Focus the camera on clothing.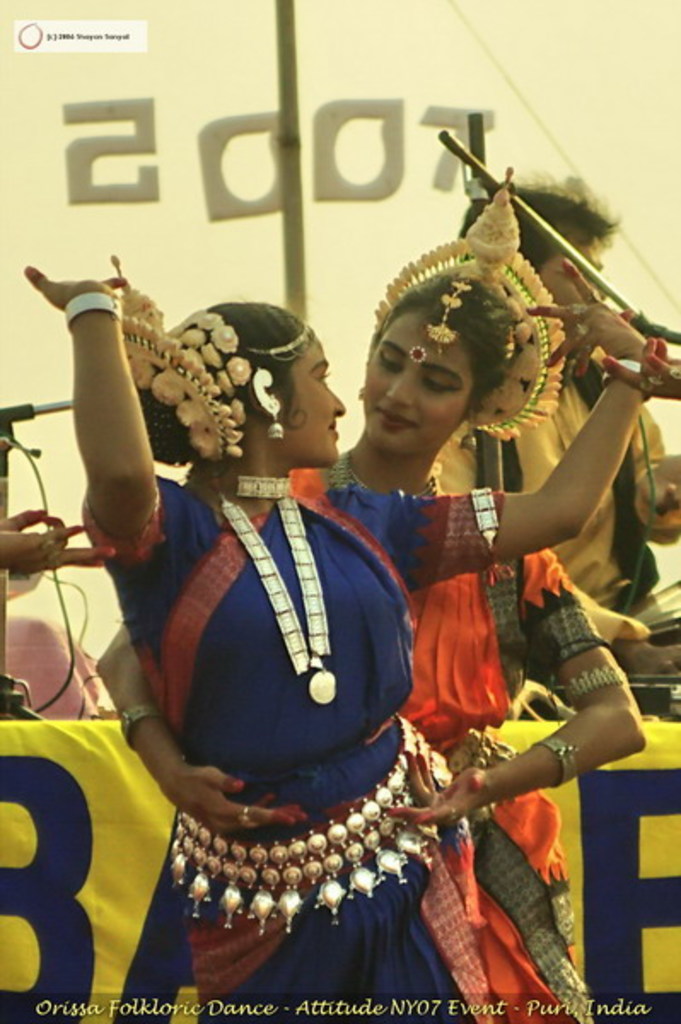
Focus region: [left=324, top=457, right=591, bottom=1019].
